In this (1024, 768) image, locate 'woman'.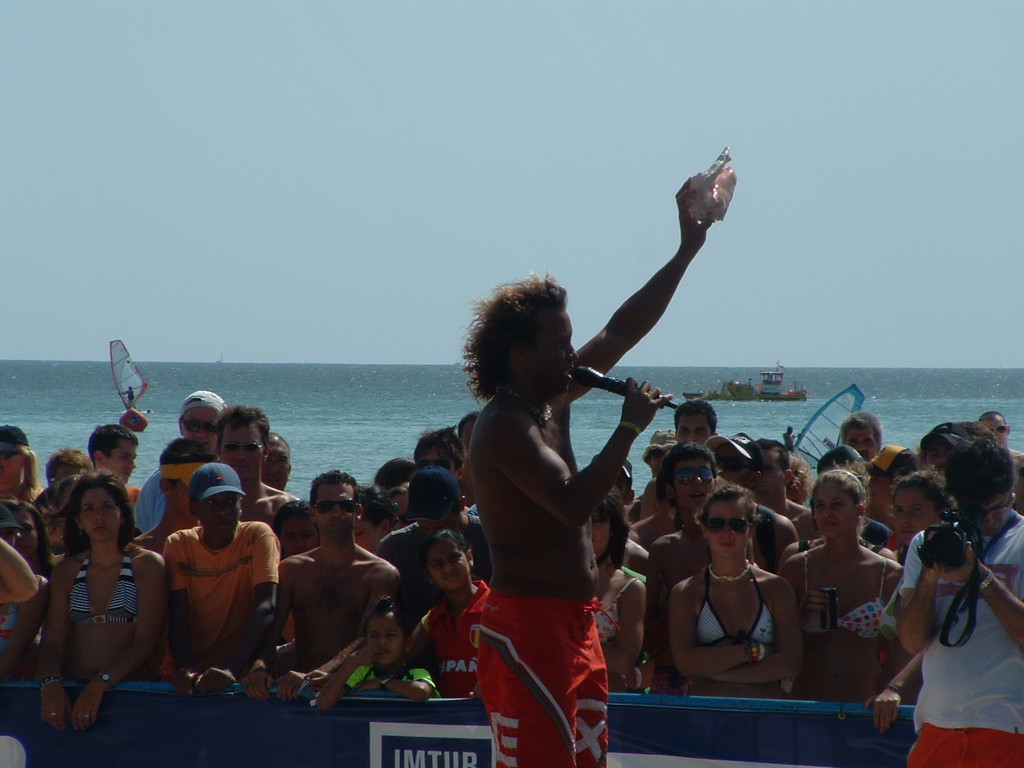
Bounding box: (x1=782, y1=467, x2=901, y2=698).
